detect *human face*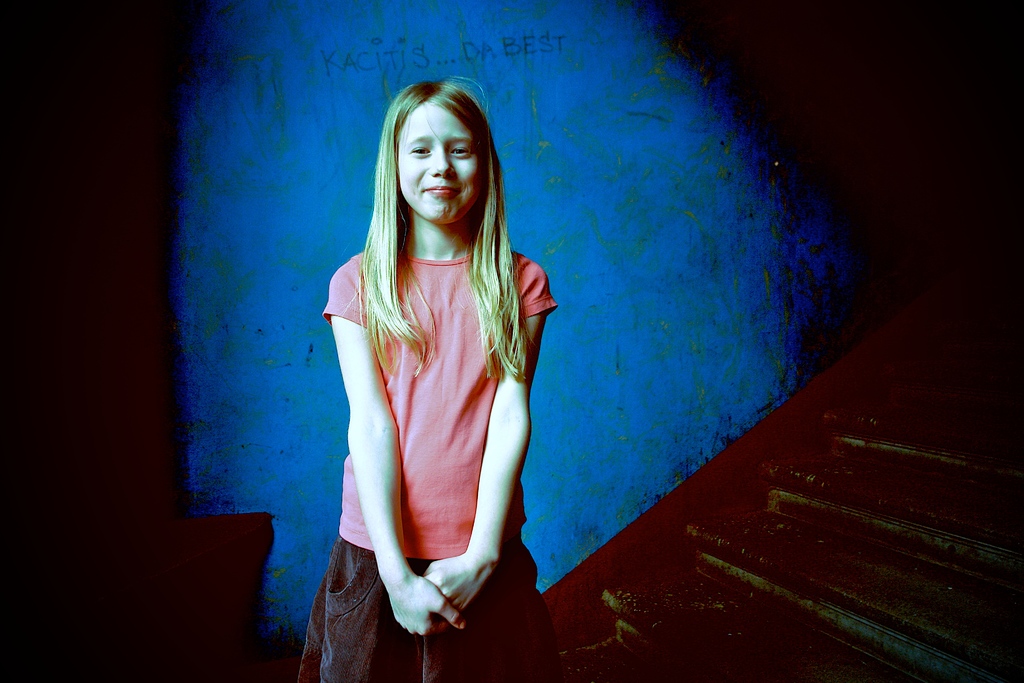
bbox=(391, 102, 489, 229)
